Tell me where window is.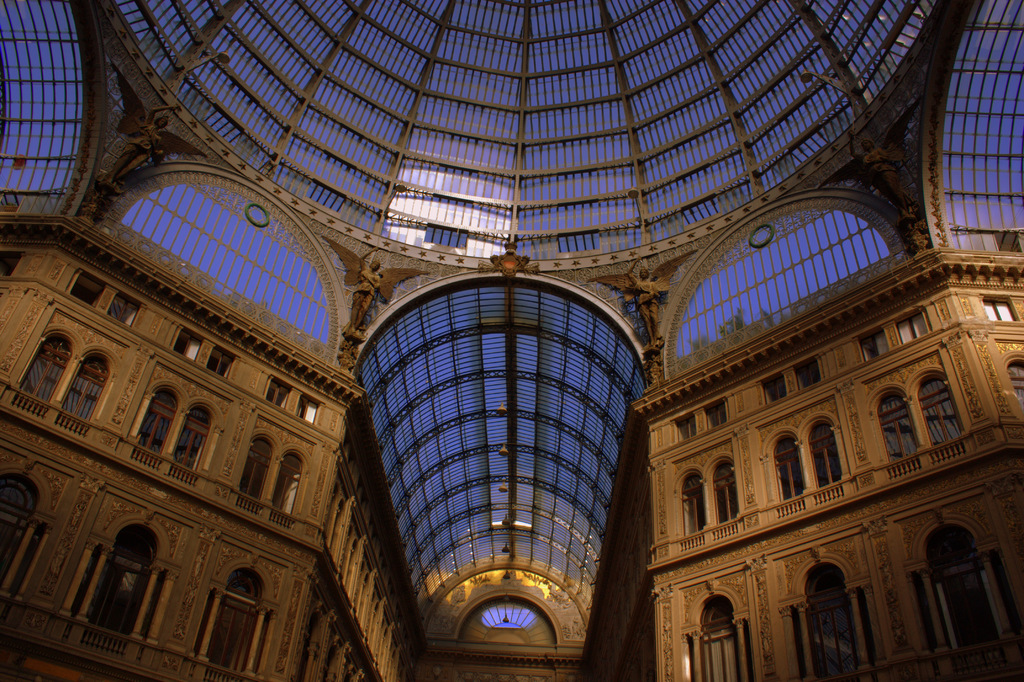
window is at [x1=106, y1=288, x2=141, y2=325].
